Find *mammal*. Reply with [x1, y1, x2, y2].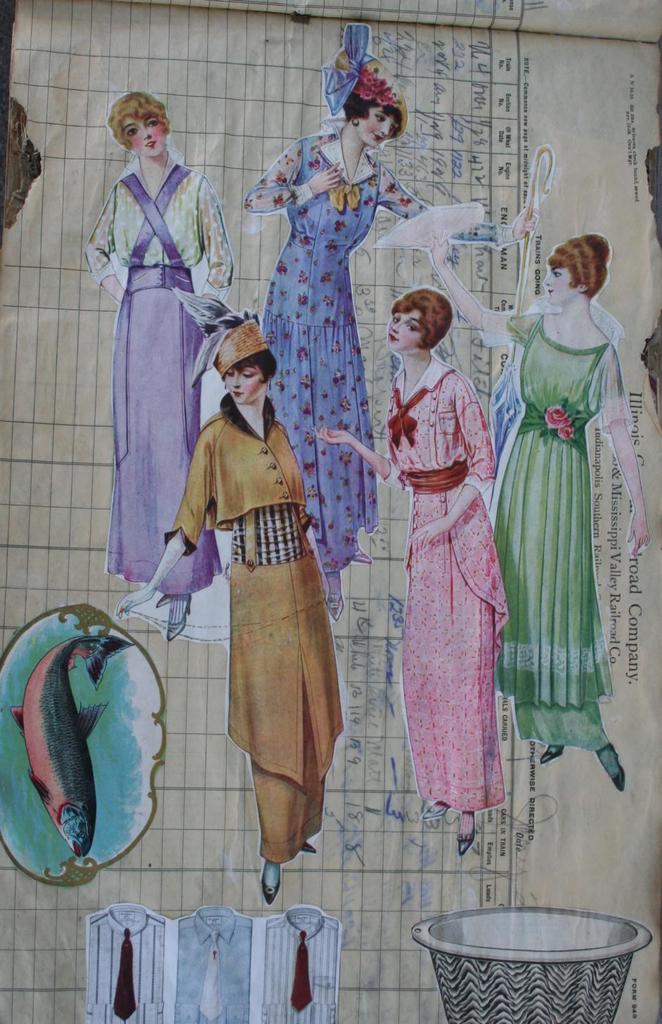
[427, 233, 654, 787].
